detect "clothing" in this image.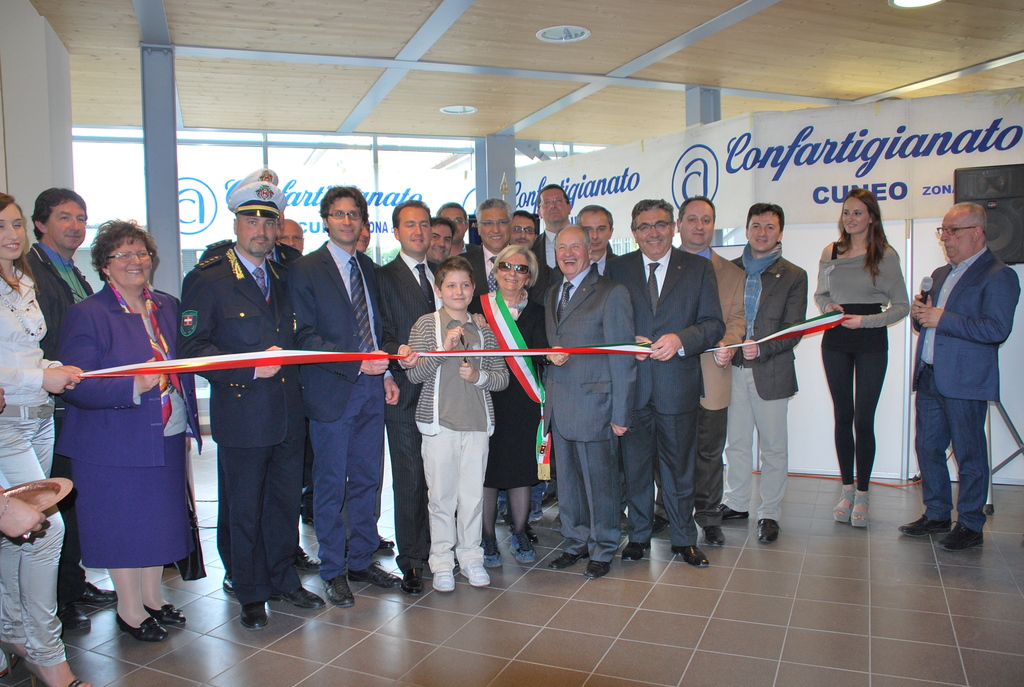
Detection: x1=483, y1=288, x2=563, y2=486.
